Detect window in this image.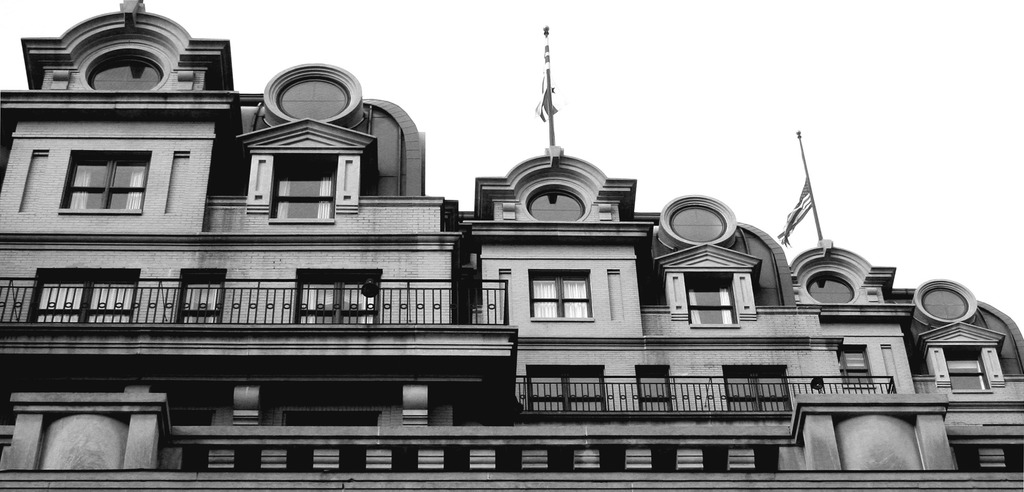
Detection: bbox=[58, 148, 152, 211].
